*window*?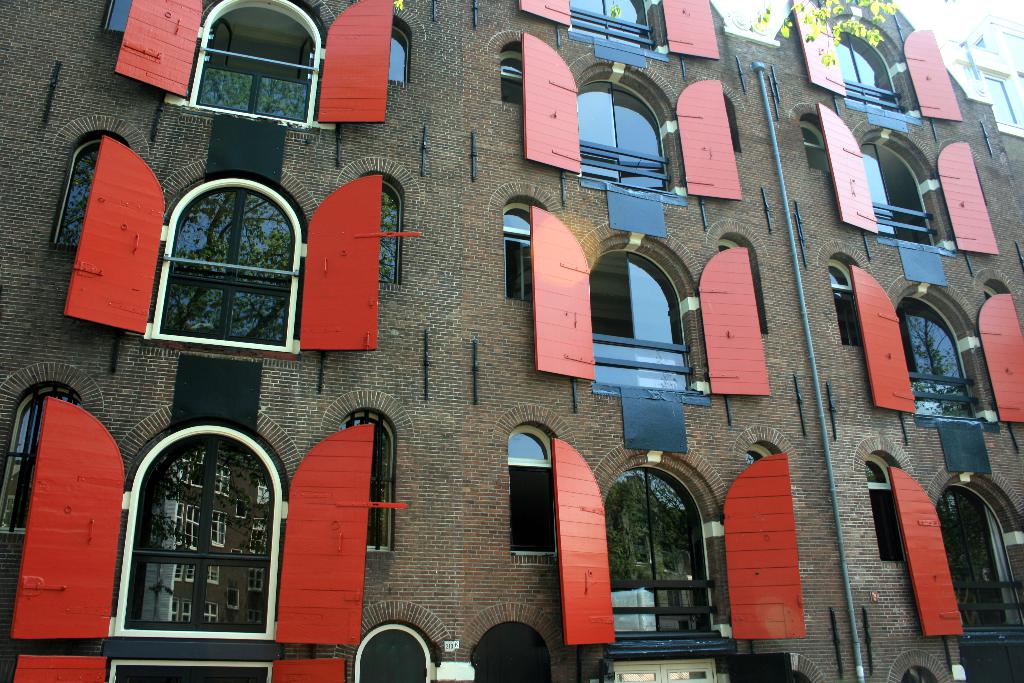
(left=155, top=158, right=292, bottom=356)
